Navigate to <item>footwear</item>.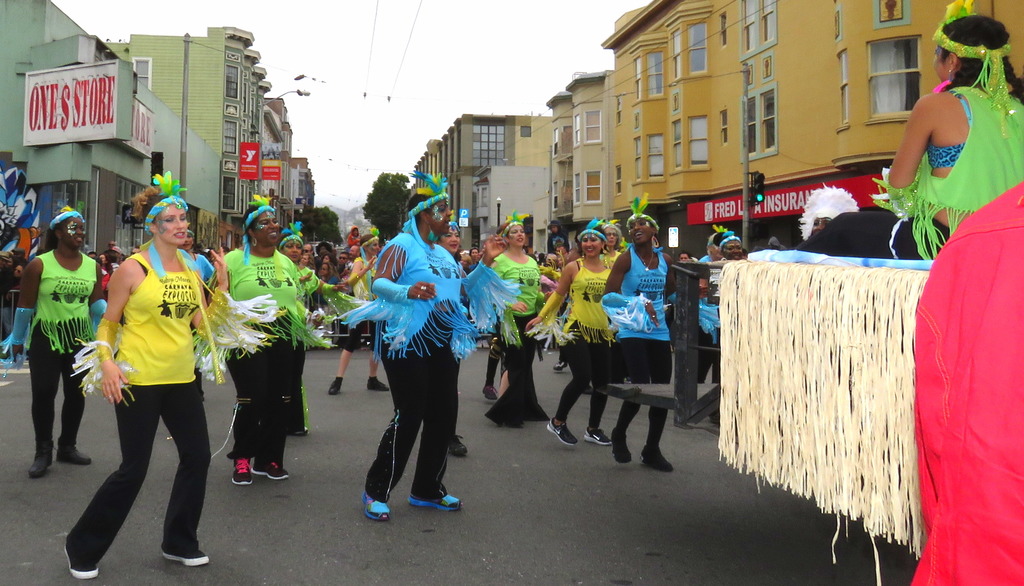
Navigation target: 332, 380, 346, 395.
